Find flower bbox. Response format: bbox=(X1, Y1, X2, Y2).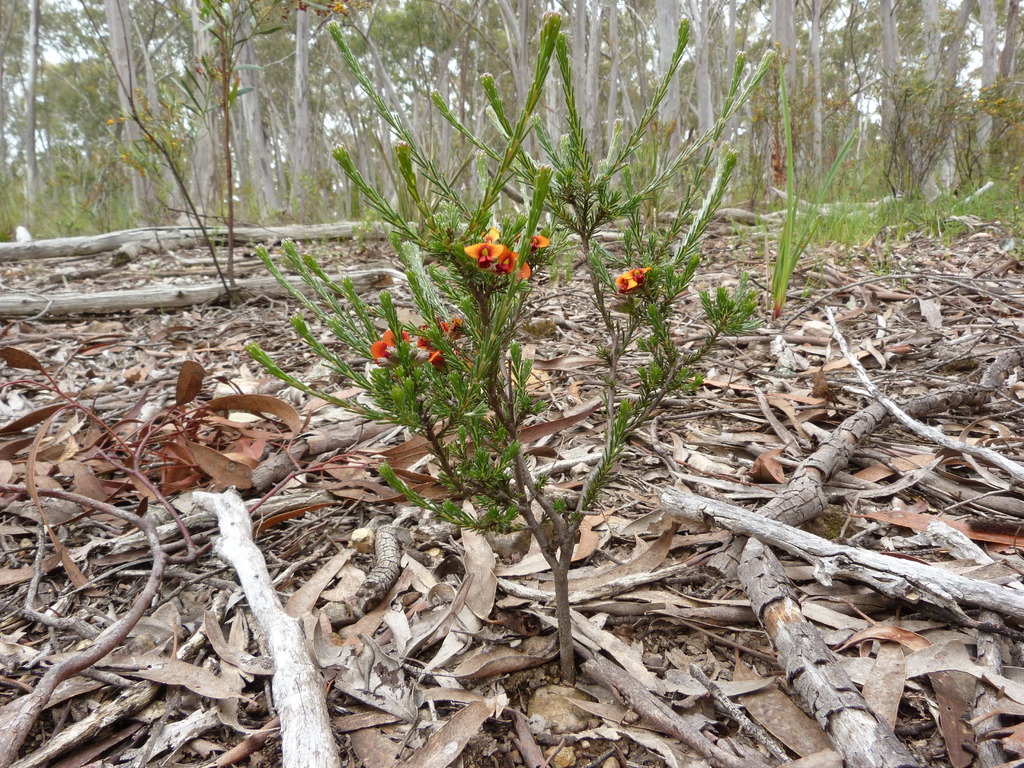
bbox=(416, 319, 467, 367).
